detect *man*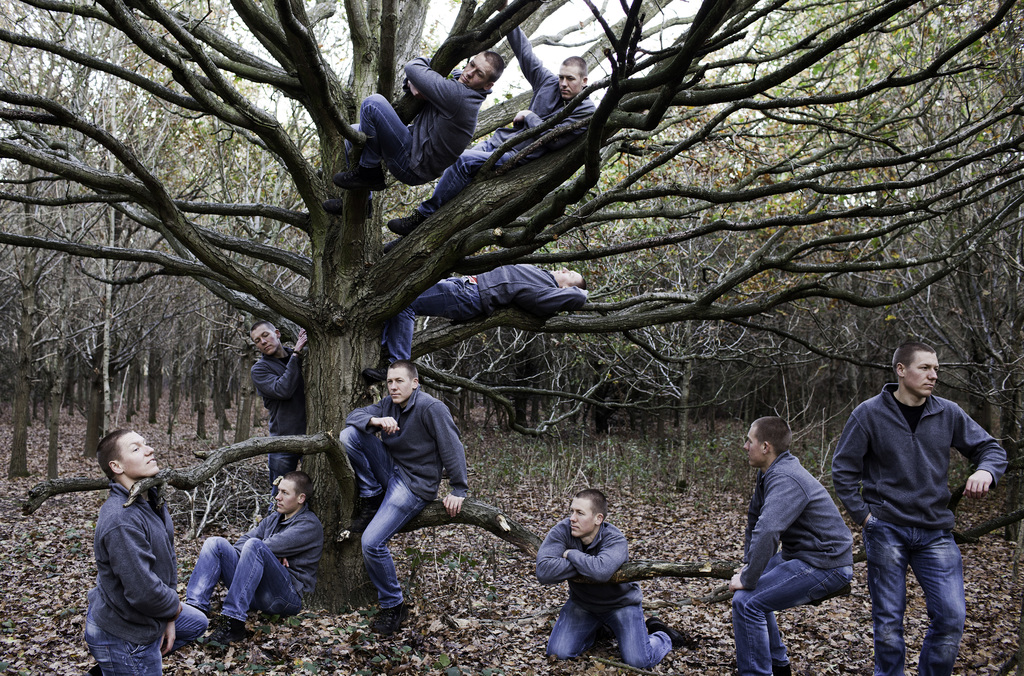
box(723, 411, 855, 675)
